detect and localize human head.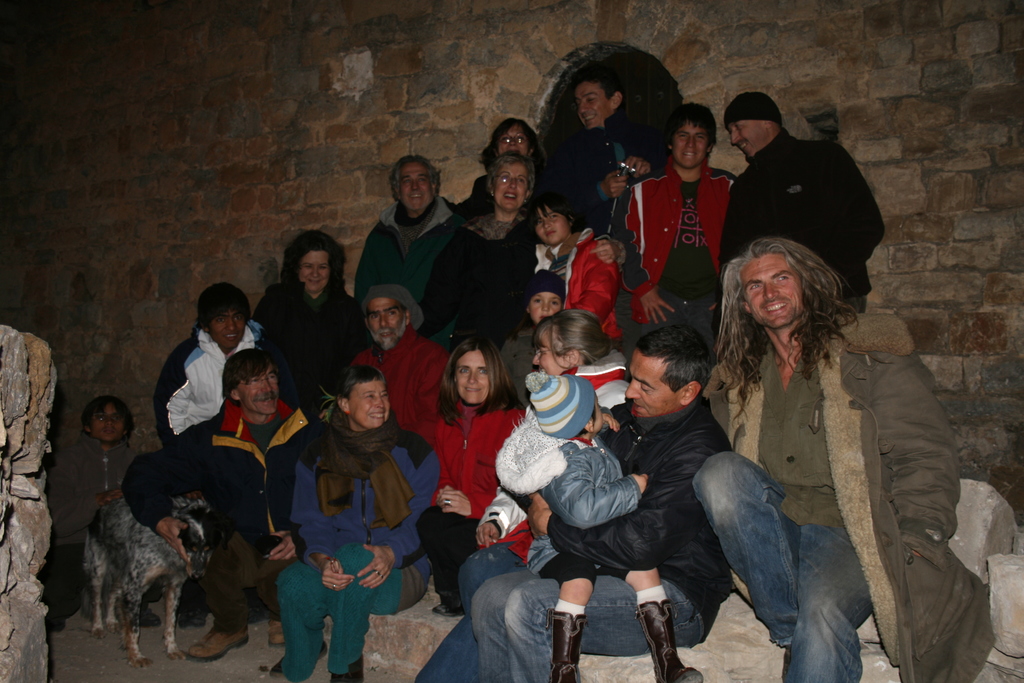
Localized at detection(522, 368, 604, 438).
